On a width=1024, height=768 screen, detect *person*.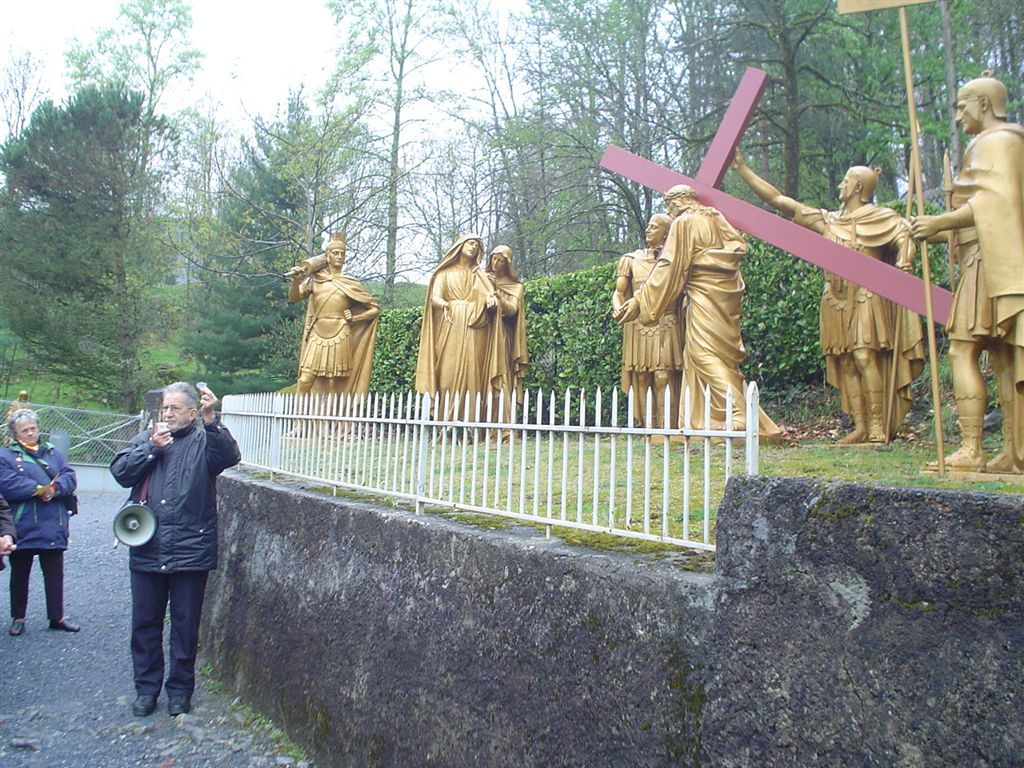
{"x1": 617, "y1": 183, "x2": 788, "y2": 445}.
